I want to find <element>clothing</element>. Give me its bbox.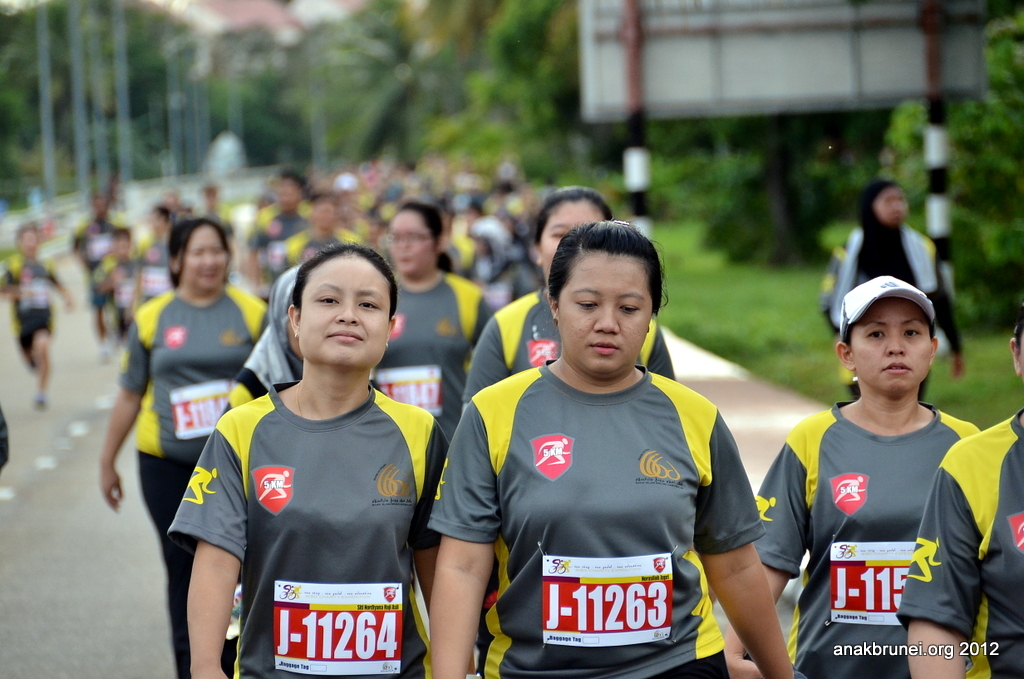
Rect(0, 252, 60, 363).
